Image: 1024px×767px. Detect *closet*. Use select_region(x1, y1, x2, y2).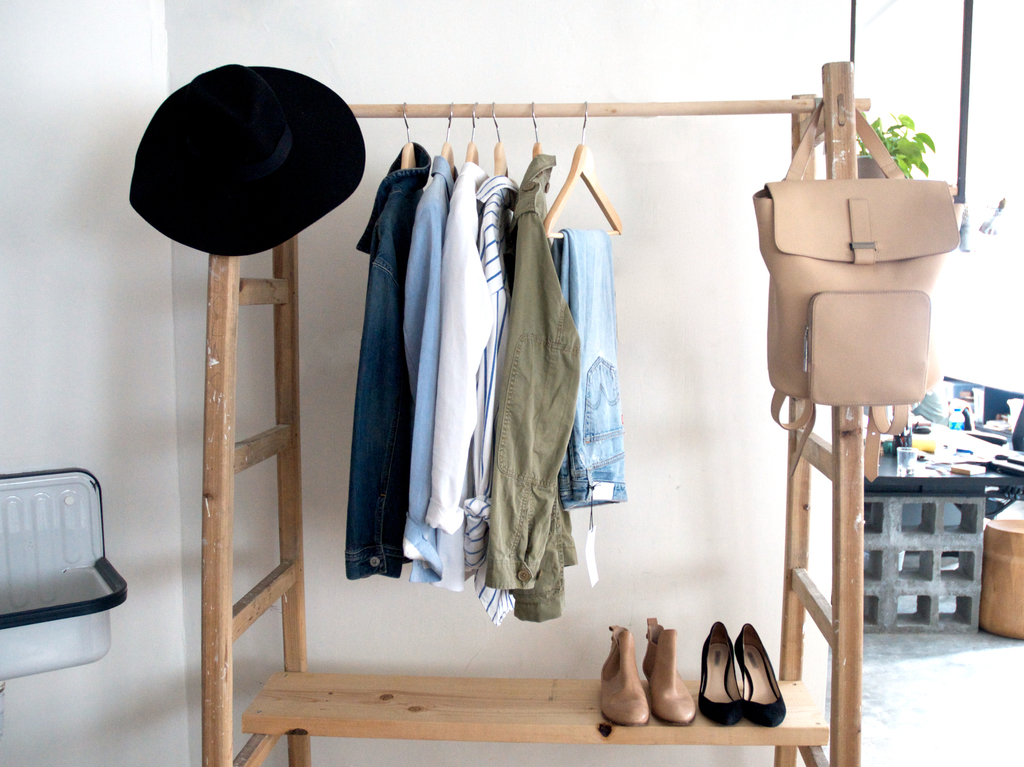
select_region(127, 61, 959, 766).
